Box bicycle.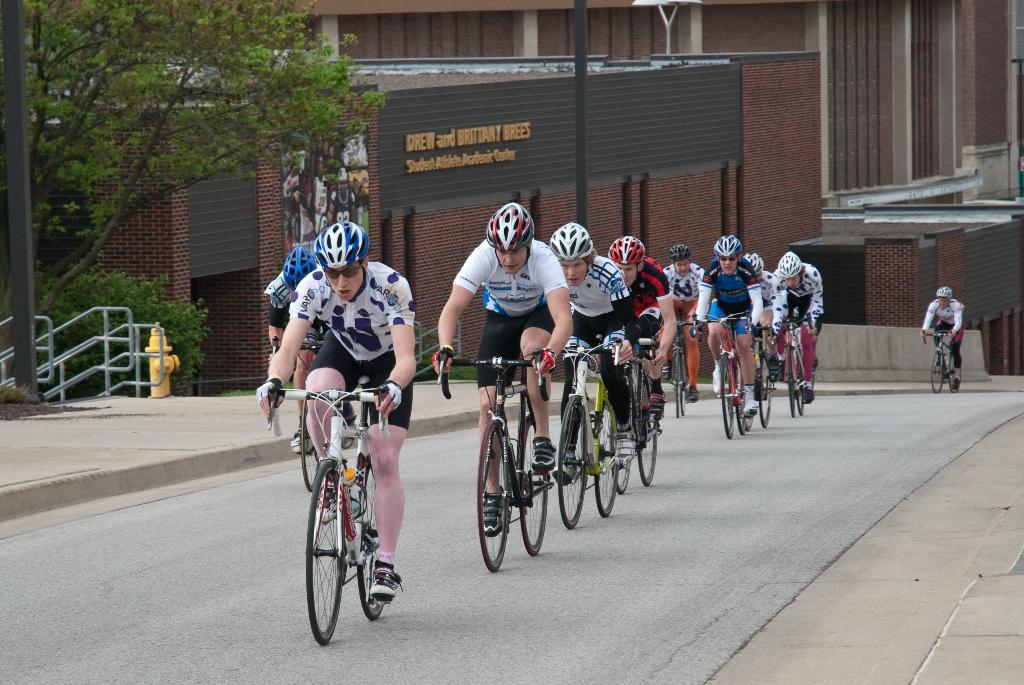
bbox=(556, 337, 626, 528).
